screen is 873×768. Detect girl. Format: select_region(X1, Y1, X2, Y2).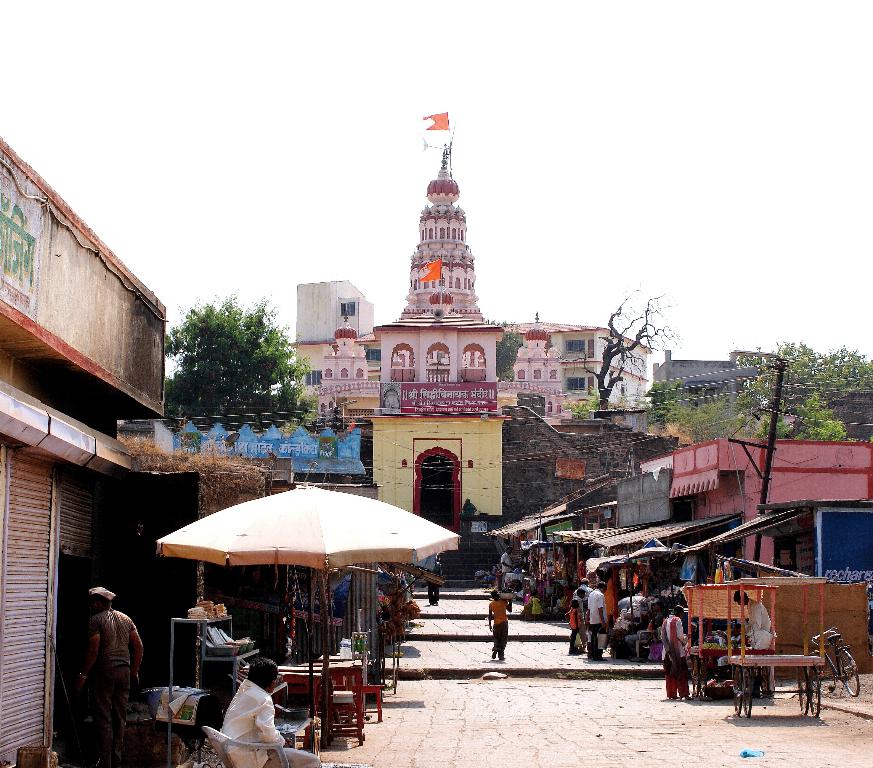
select_region(565, 599, 582, 654).
